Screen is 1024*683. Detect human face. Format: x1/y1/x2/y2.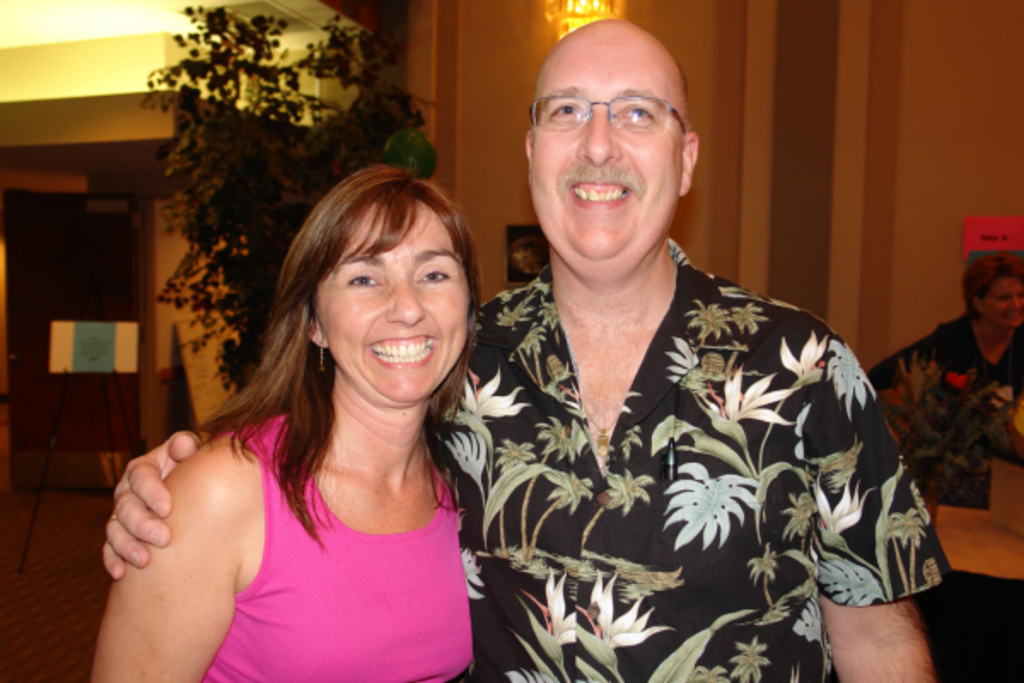
312/195/464/408.
